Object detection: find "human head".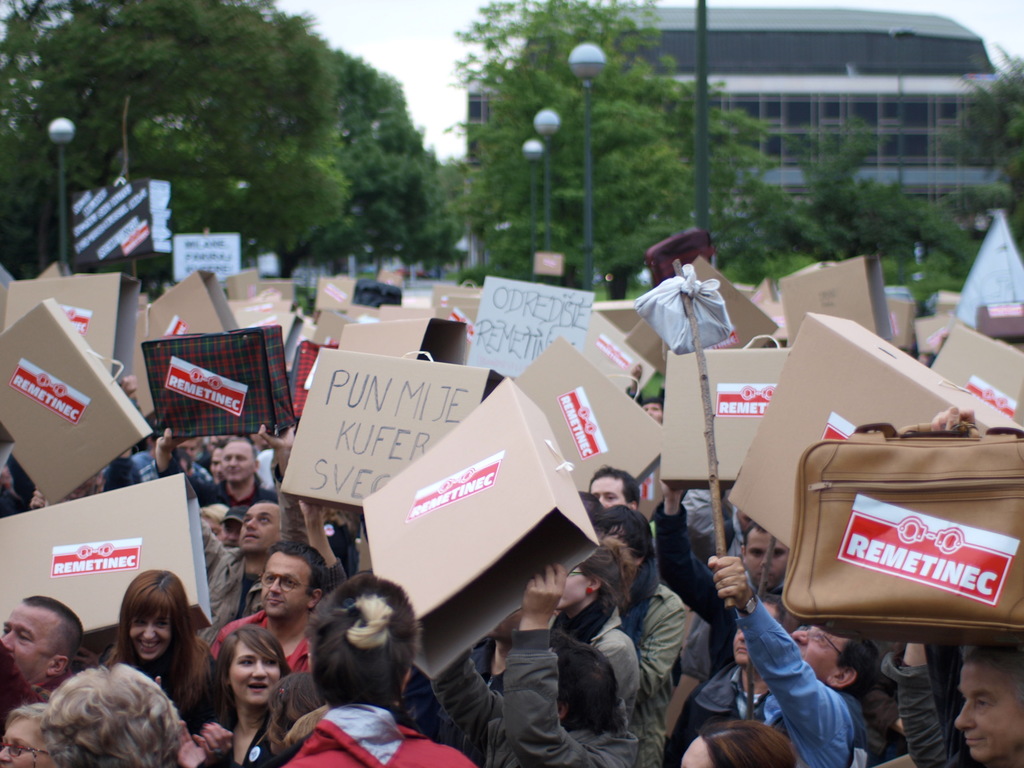
locate(730, 590, 785, 666).
